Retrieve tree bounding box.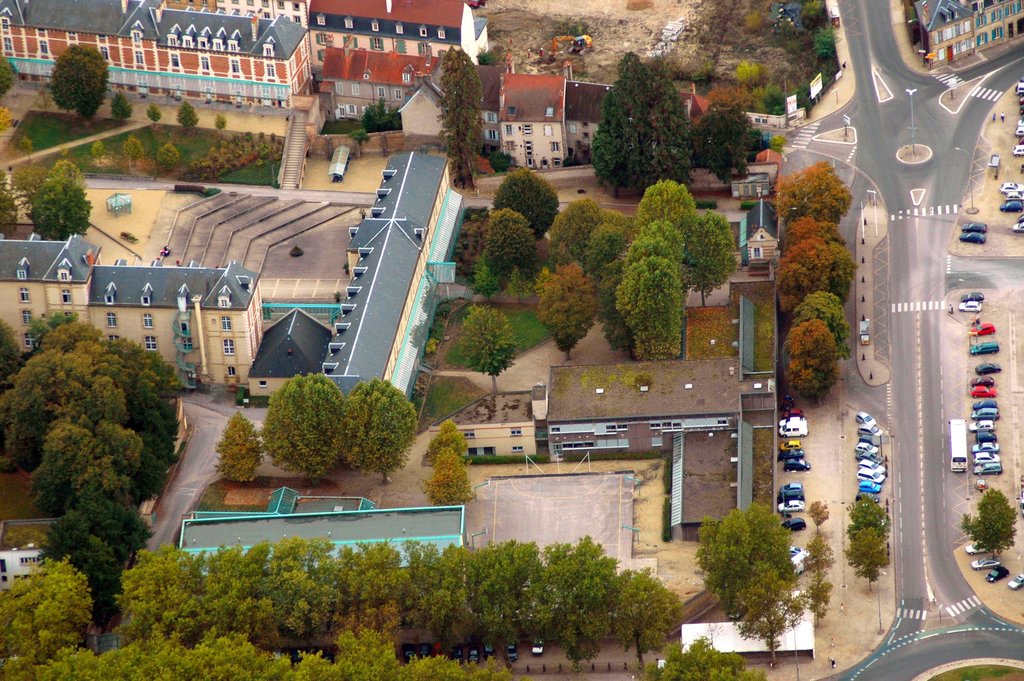
Bounding box: box=[684, 213, 734, 311].
